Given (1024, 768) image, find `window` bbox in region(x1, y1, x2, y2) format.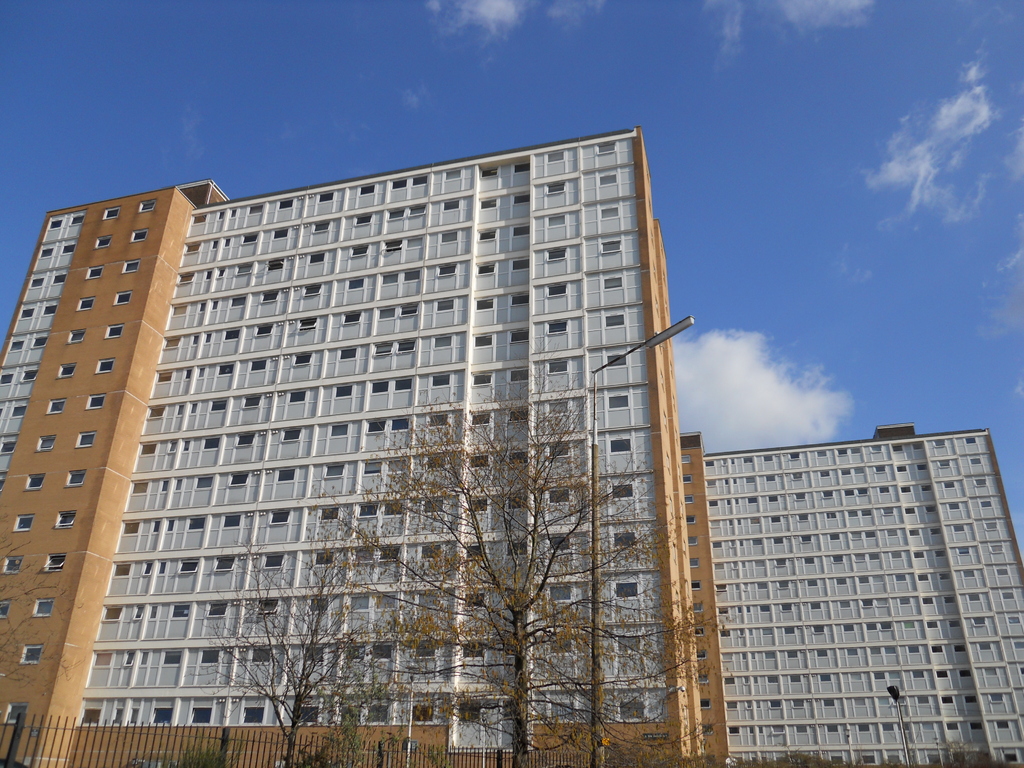
region(884, 724, 893, 732).
